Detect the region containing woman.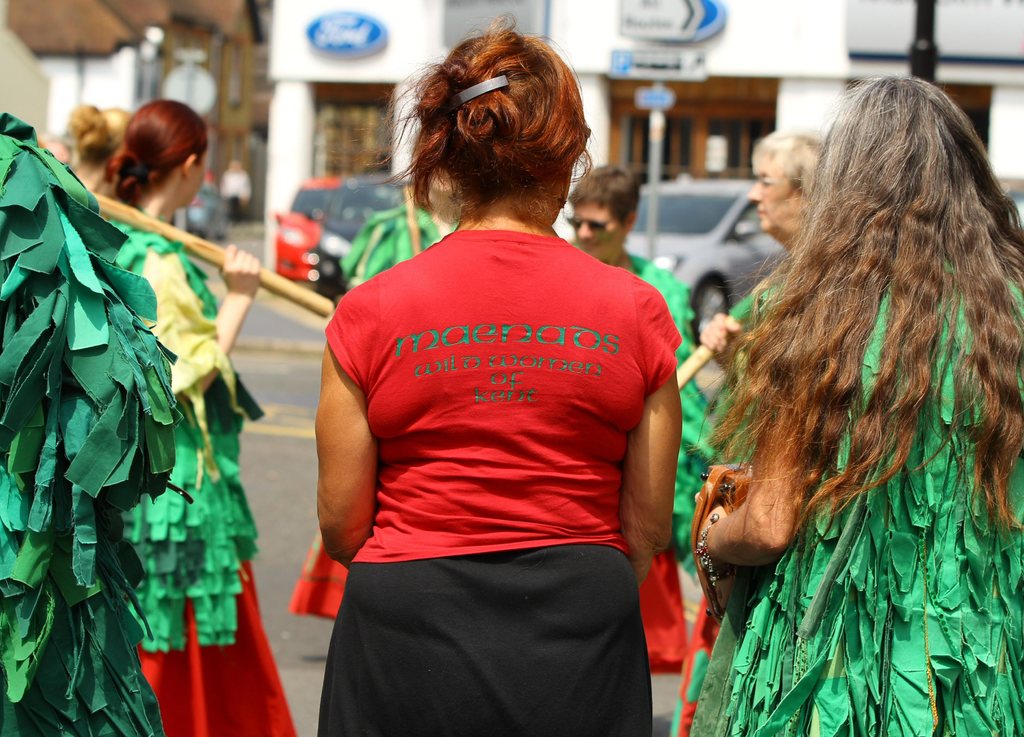
[99, 95, 299, 736].
